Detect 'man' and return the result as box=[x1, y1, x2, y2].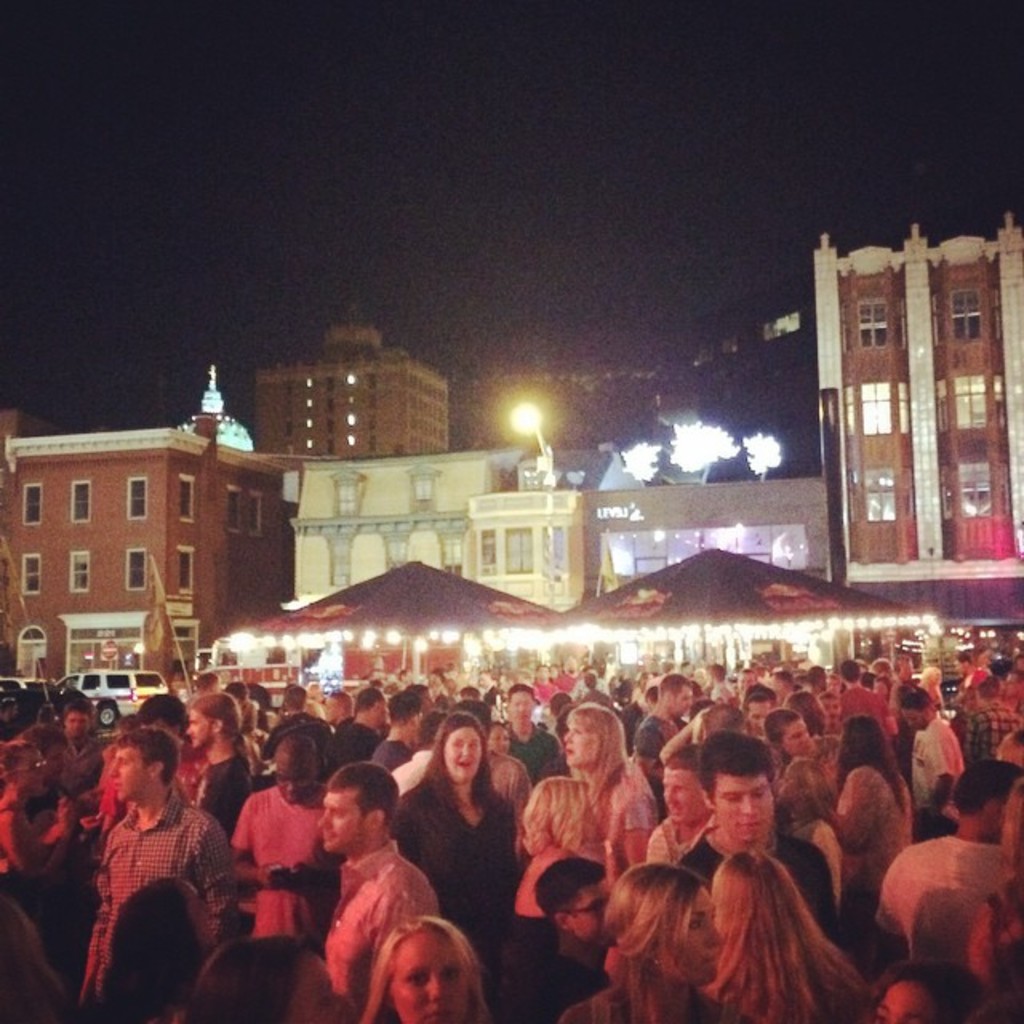
box=[678, 738, 835, 934].
